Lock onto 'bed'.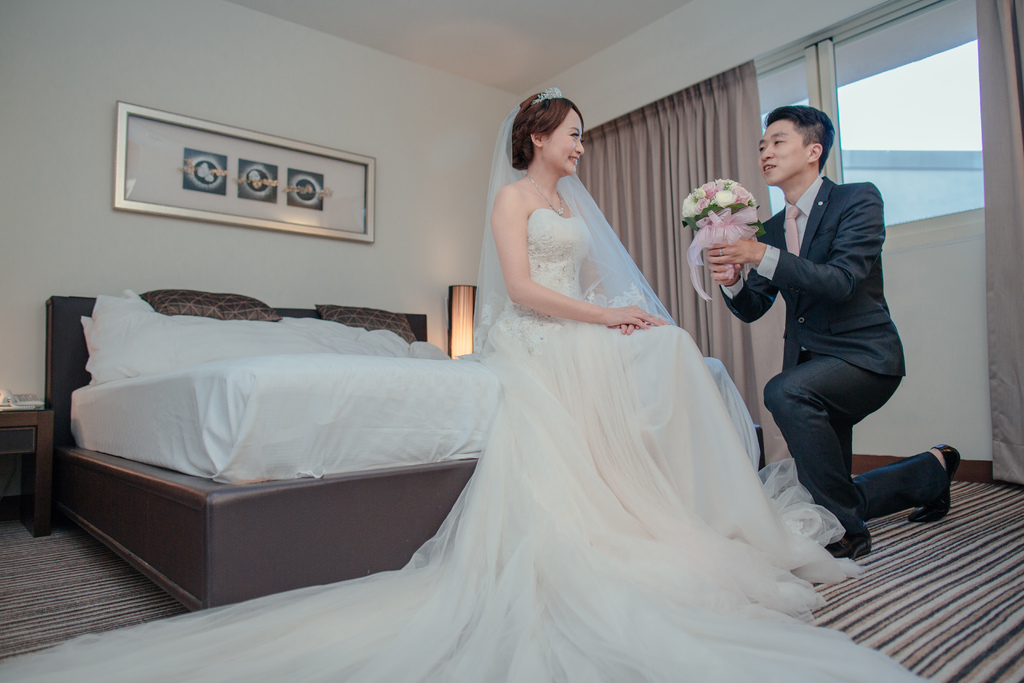
Locked: 8,274,464,611.
